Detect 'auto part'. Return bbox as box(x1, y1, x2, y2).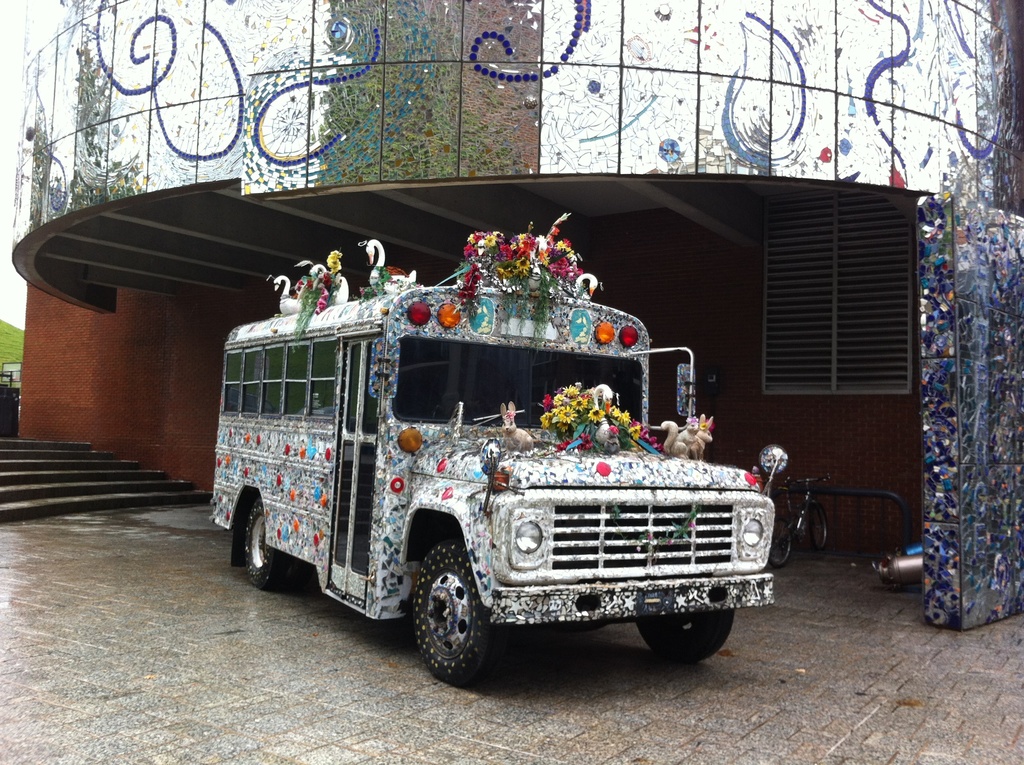
box(415, 536, 507, 685).
